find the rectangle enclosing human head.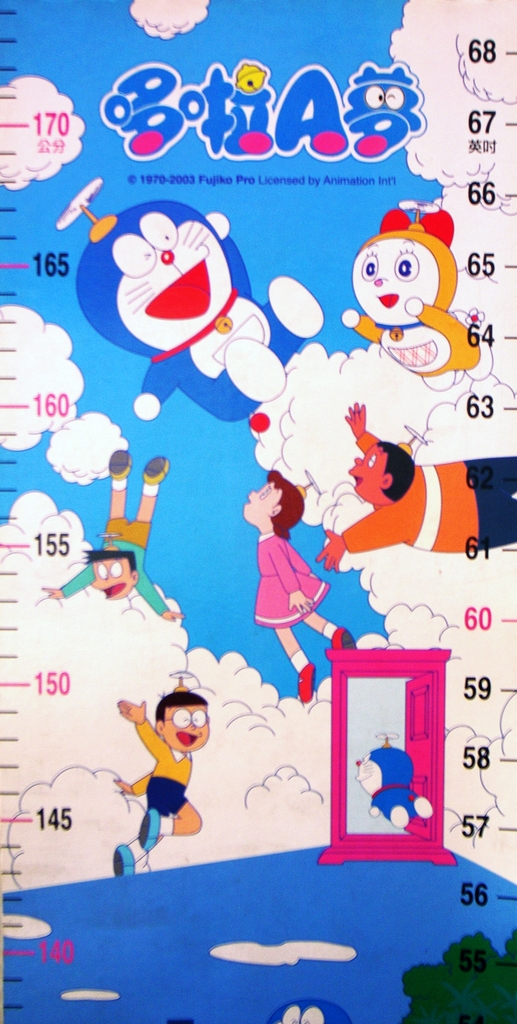
87/545/143/599.
